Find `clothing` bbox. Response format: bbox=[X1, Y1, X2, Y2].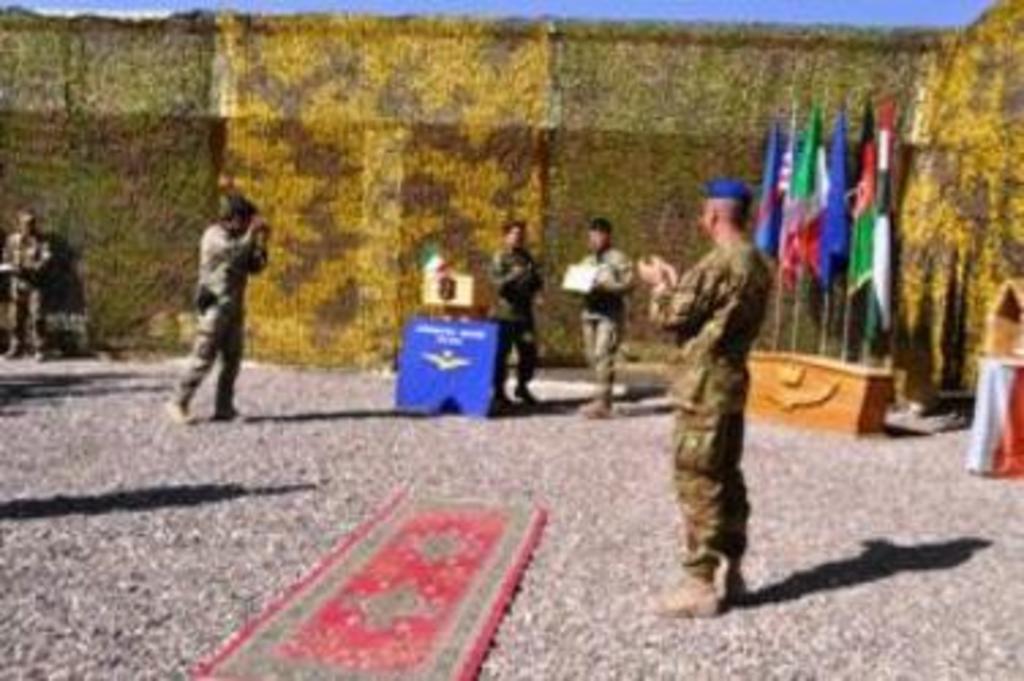
bbox=[169, 223, 261, 409].
